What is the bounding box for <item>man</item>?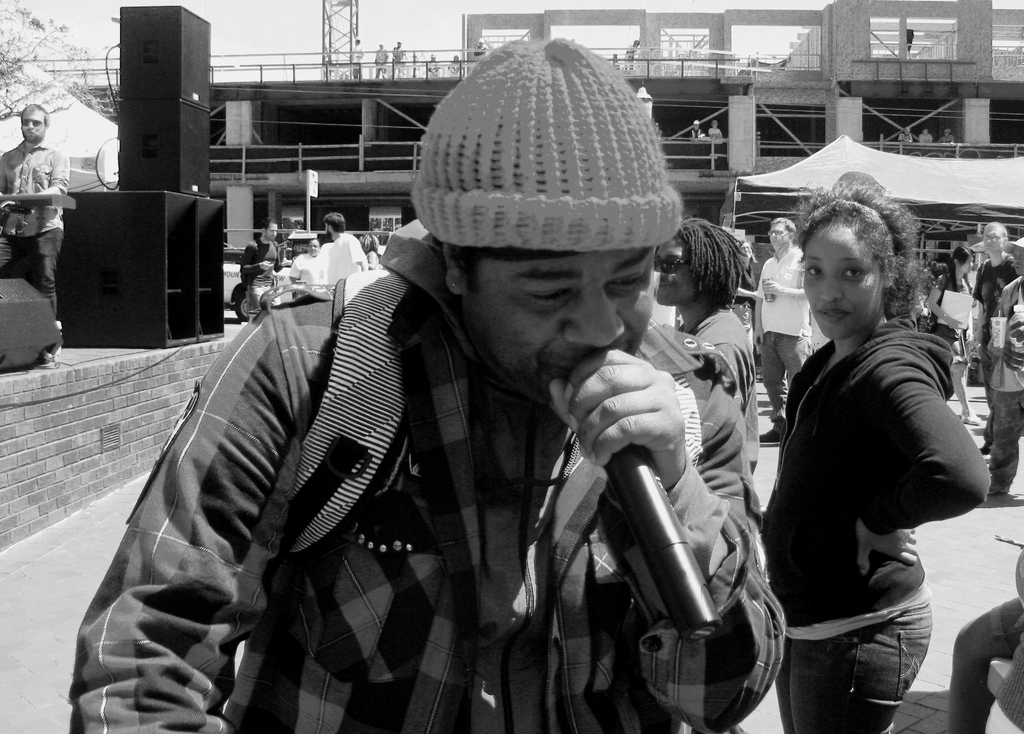
(0,102,72,319).
